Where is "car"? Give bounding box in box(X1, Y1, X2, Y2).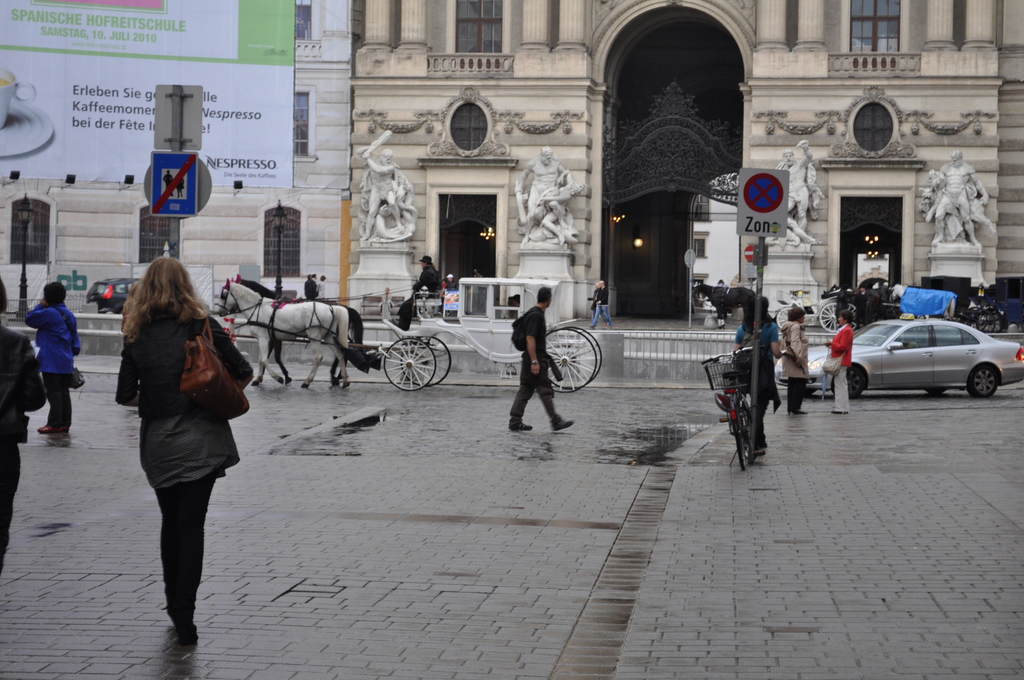
box(775, 315, 1023, 398).
